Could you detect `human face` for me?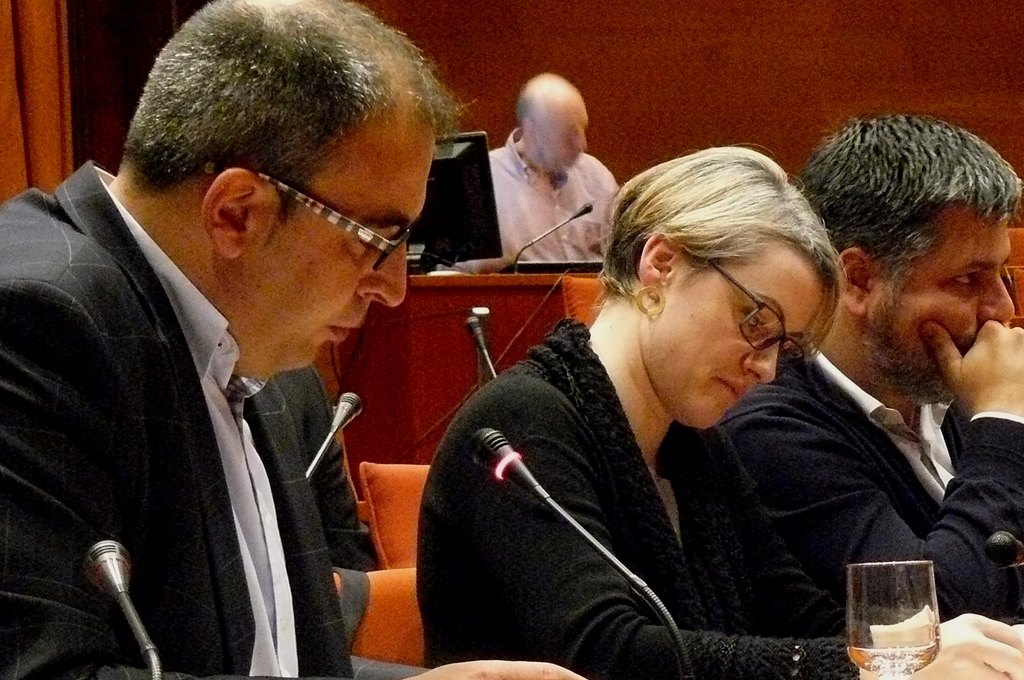
Detection result: 259/133/435/366.
